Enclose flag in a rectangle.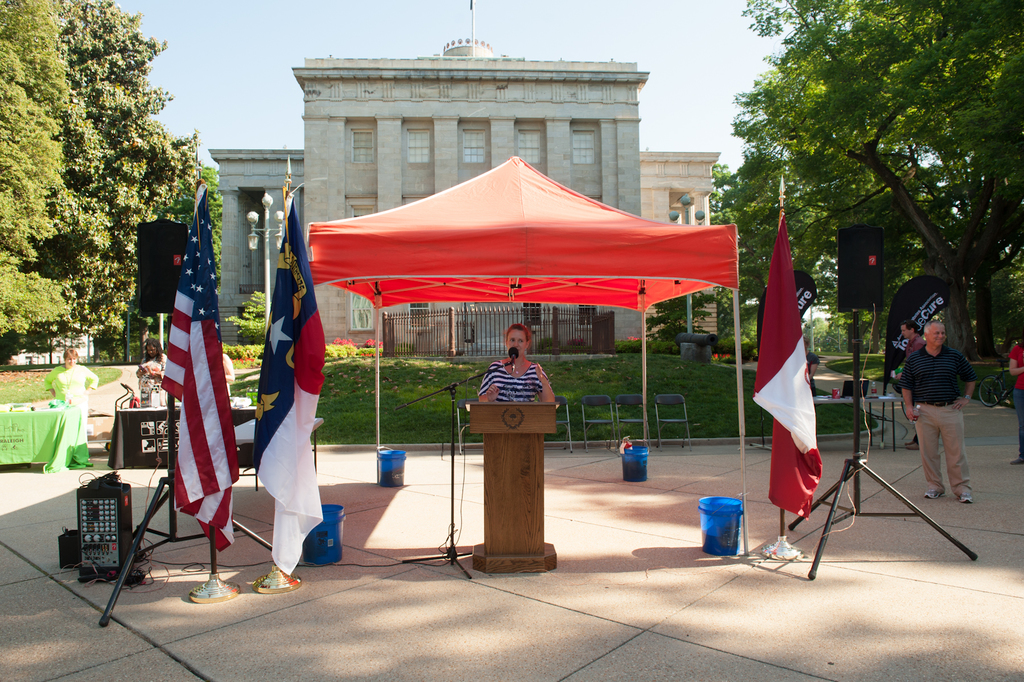
BBox(752, 203, 835, 525).
